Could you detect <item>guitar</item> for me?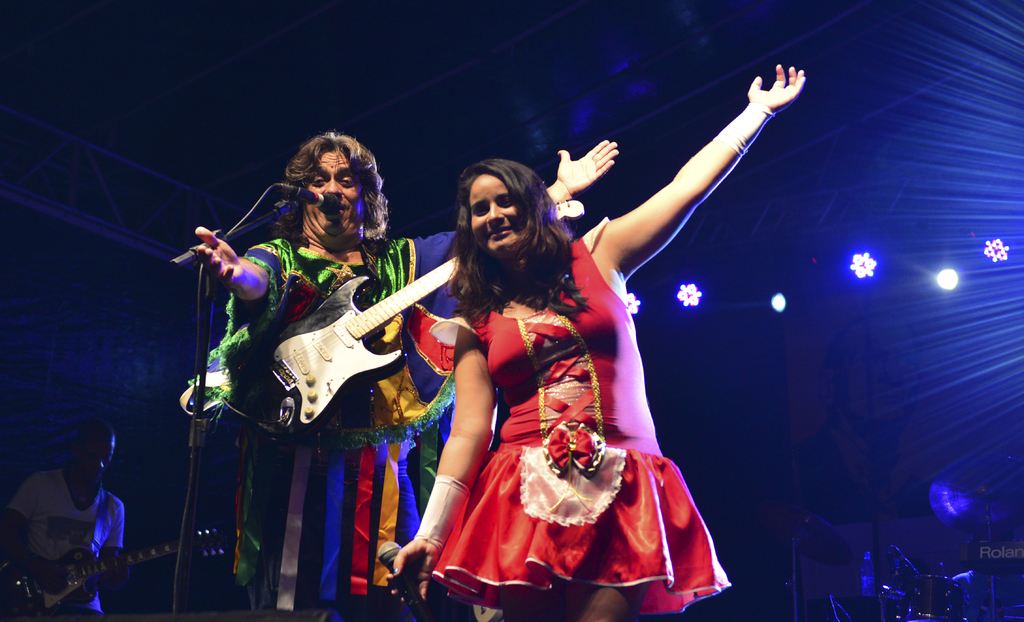
Detection result: select_region(235, 235, 466, 429).
